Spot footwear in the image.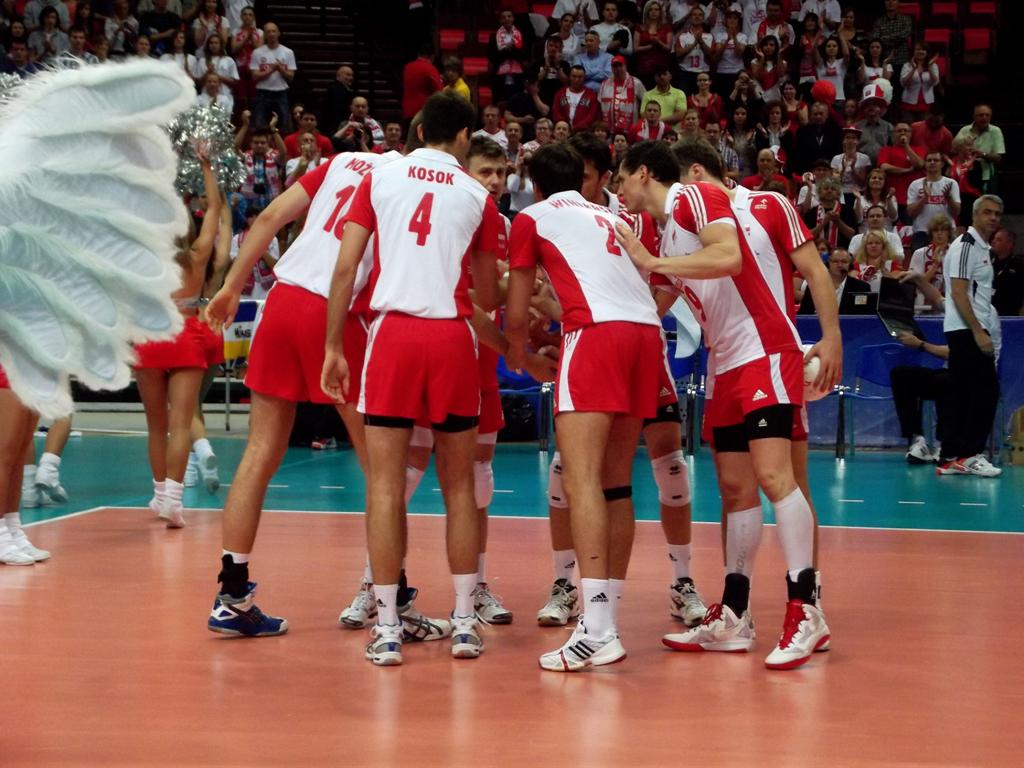
footwear found at locate(21, 473, 40, 508).
